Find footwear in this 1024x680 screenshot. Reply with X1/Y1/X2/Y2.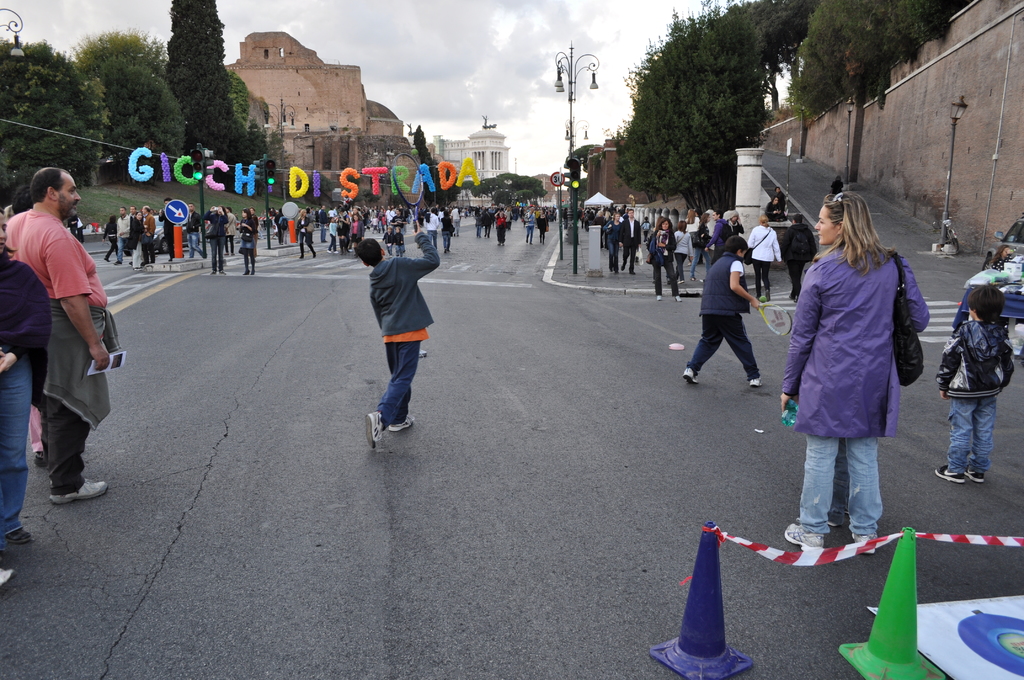
764/291/771/302.
